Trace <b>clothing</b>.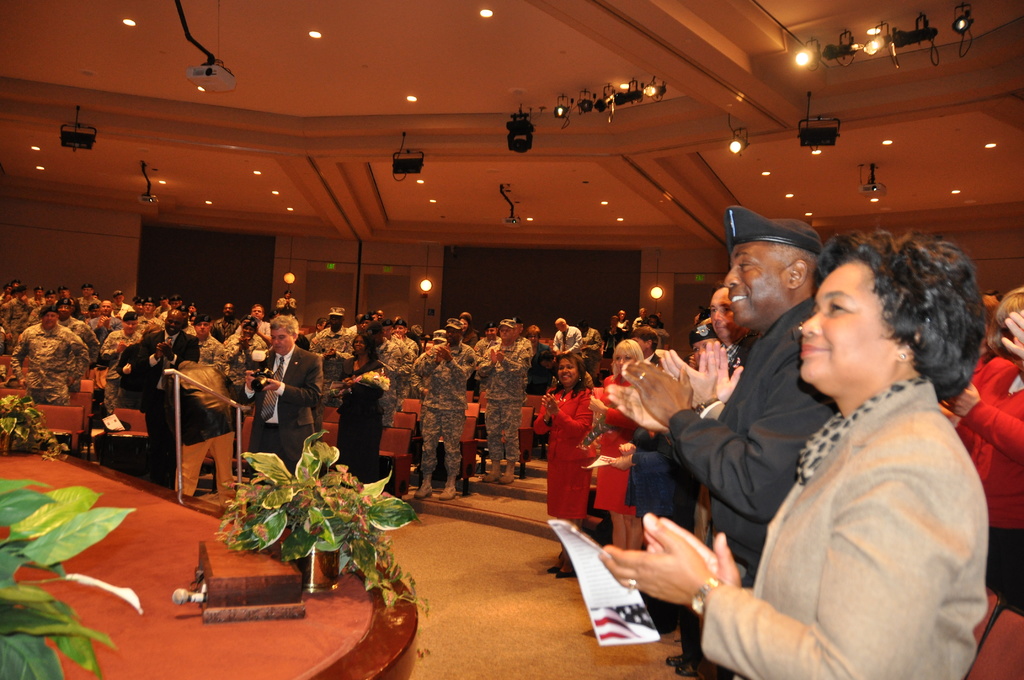
Traced to <bbox>596, 371, 639, 516</bbox>.
